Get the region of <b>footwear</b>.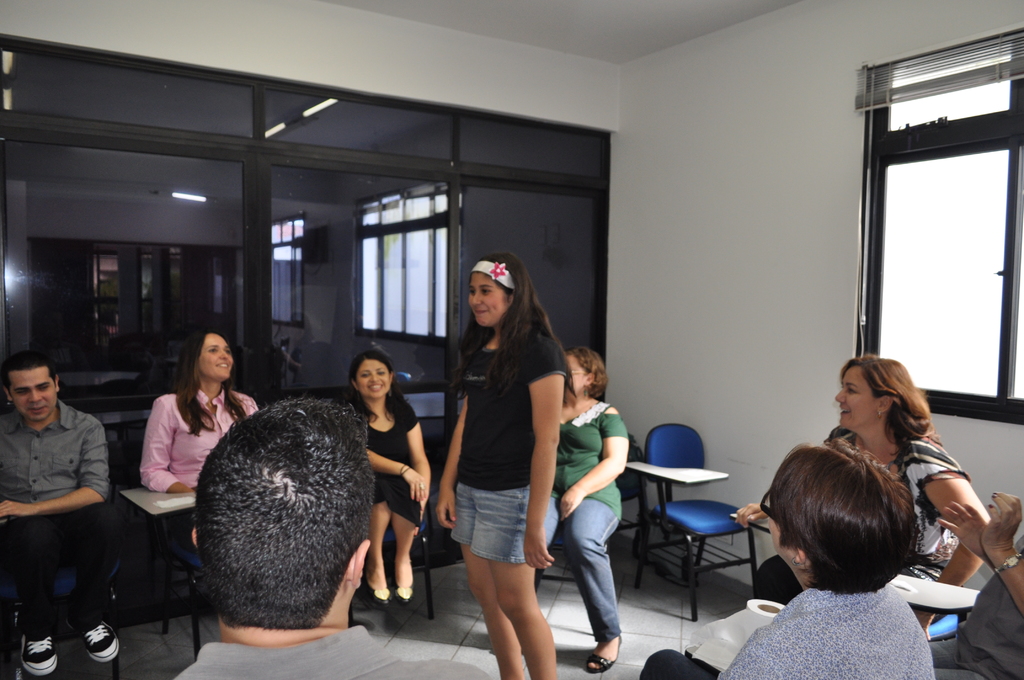
bbox=(68, 626, 120, 662).
